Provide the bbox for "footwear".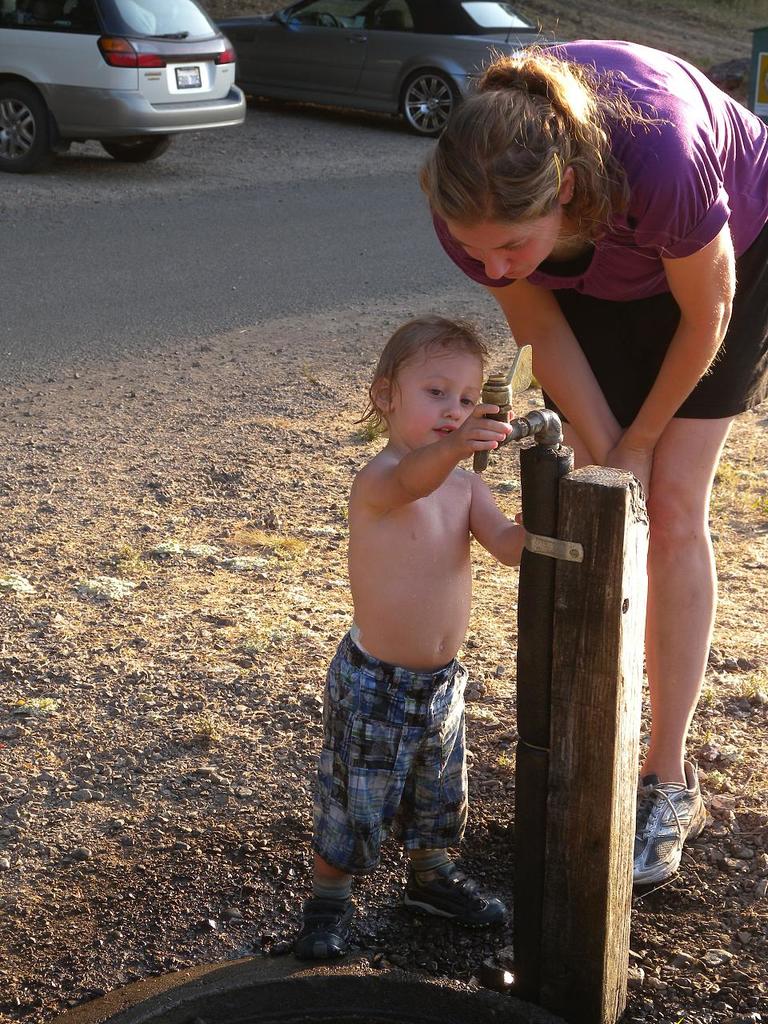
(653,773,725,898).
